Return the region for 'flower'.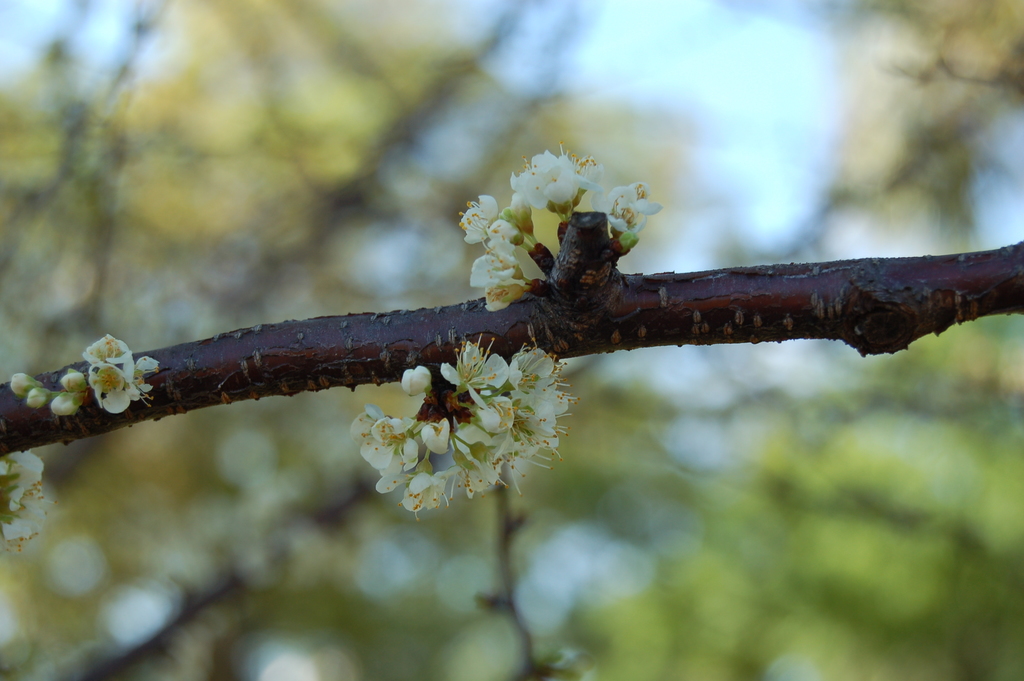
locate(456, 140, 659, 311).
